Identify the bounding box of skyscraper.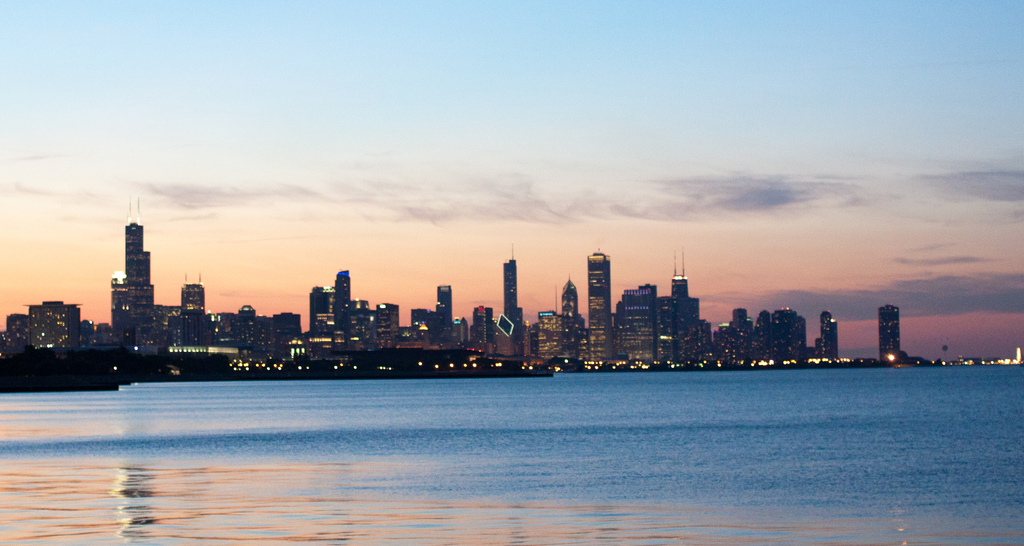
<box>170,314,209,351</box>.
